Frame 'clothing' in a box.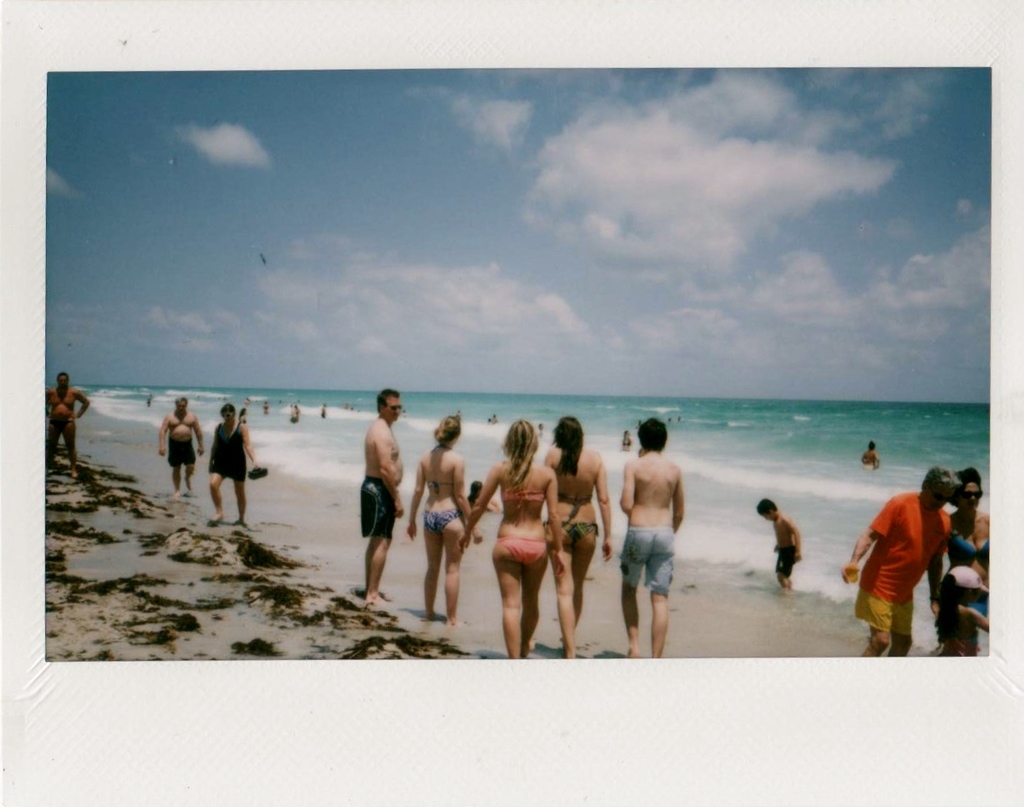
detection(849, 487, 950, 634).
